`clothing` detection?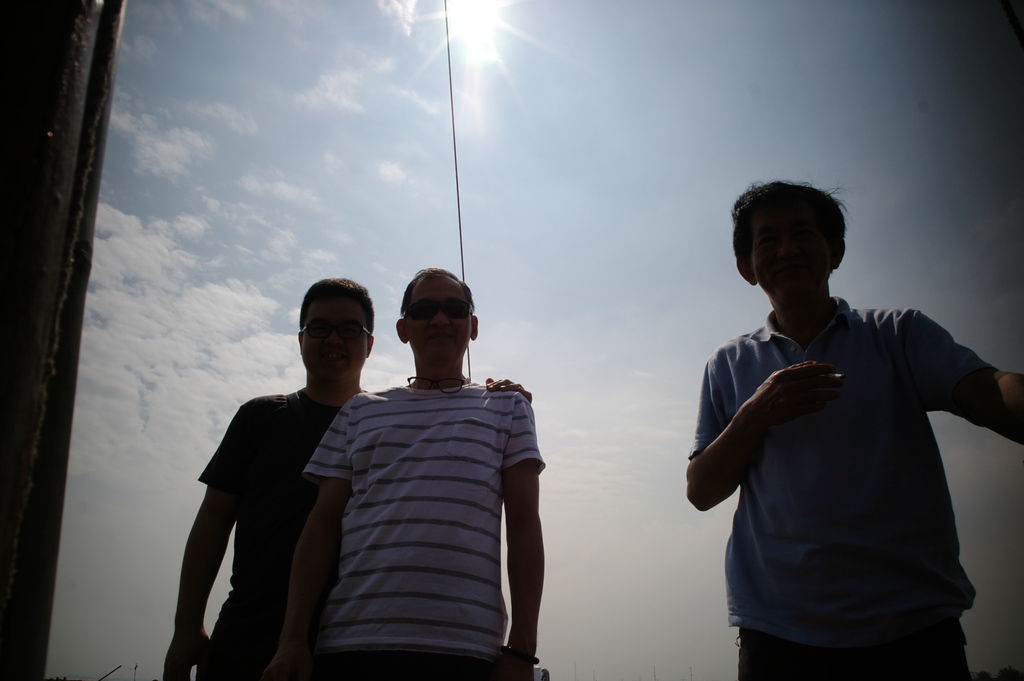
bbox=[305, 382, 546, 680]
